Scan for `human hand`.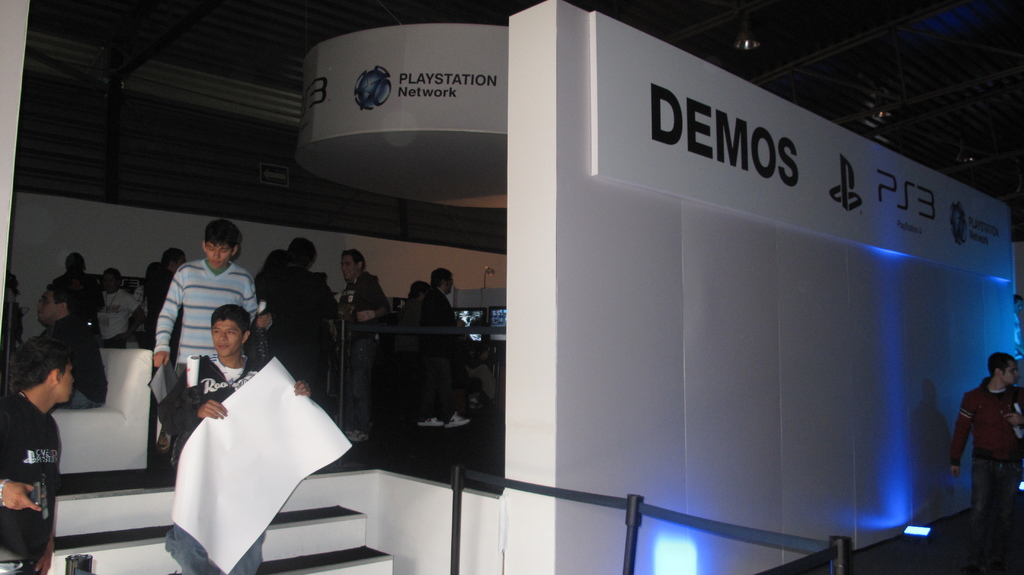
Scan result: box(951, 464, 960, 480).
